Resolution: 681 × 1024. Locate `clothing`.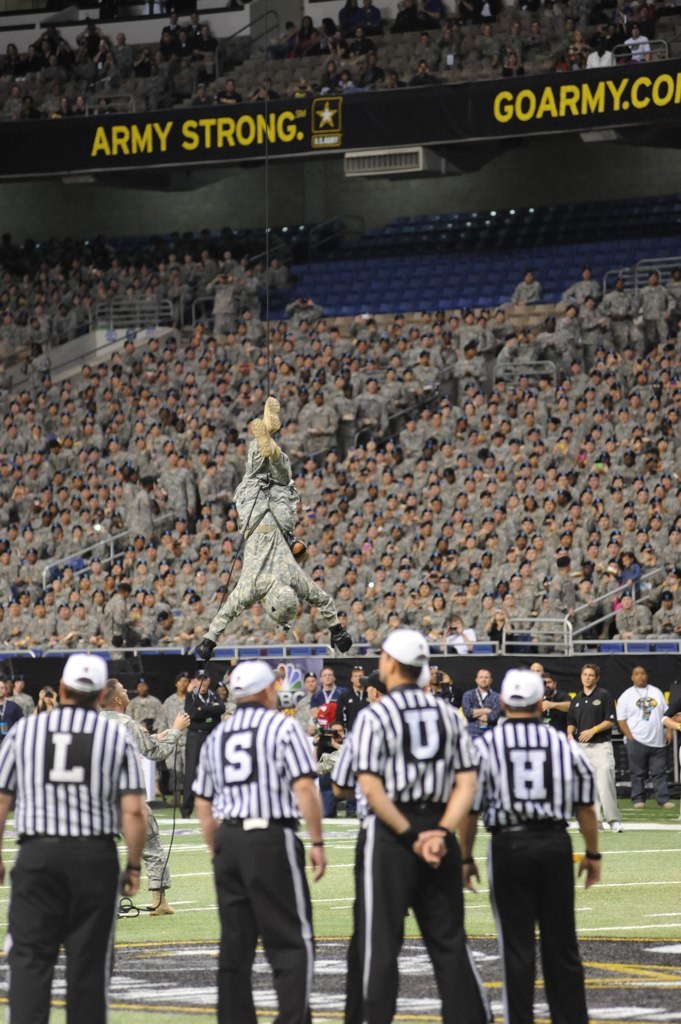
[315,683,338,717].
